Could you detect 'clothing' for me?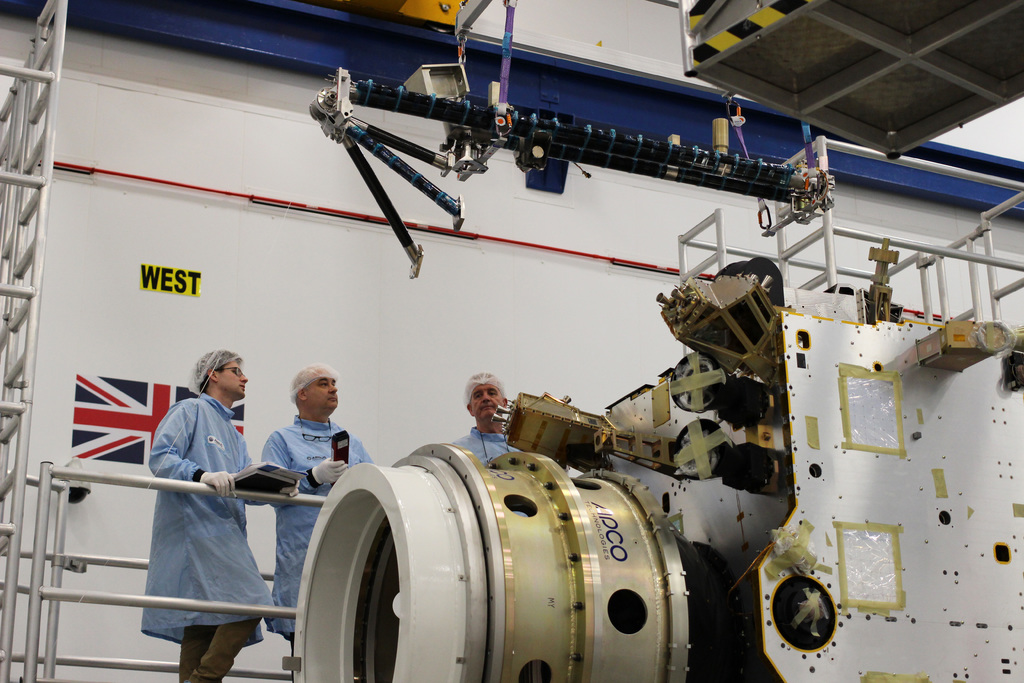
Detection result: (134,368,259,644).
